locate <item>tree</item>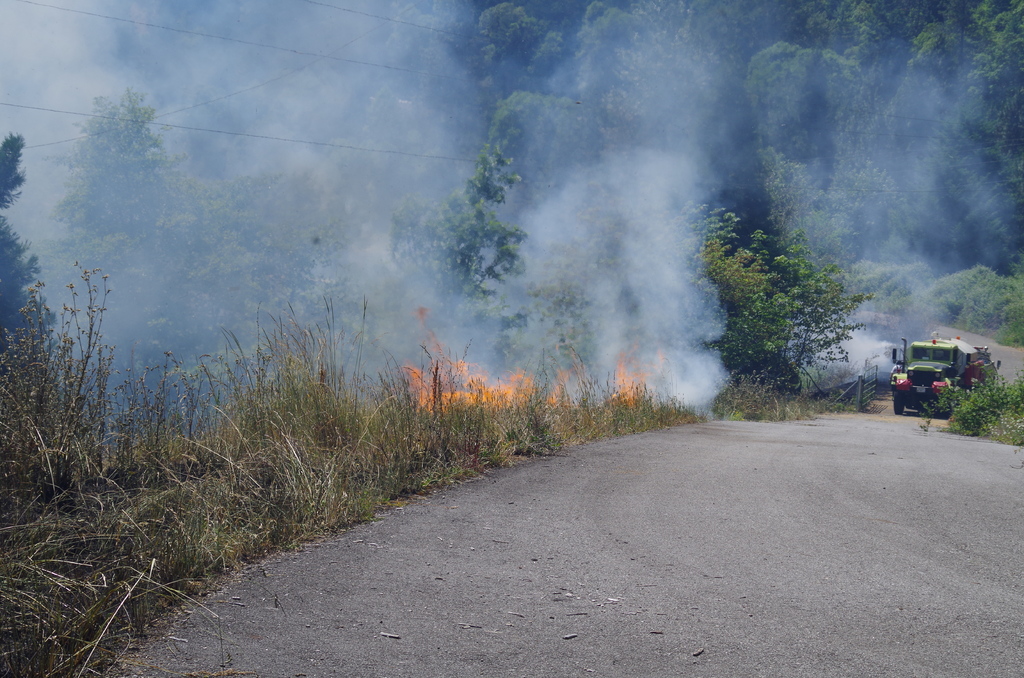
x1=419 y1=112 x2=536 y2=338
